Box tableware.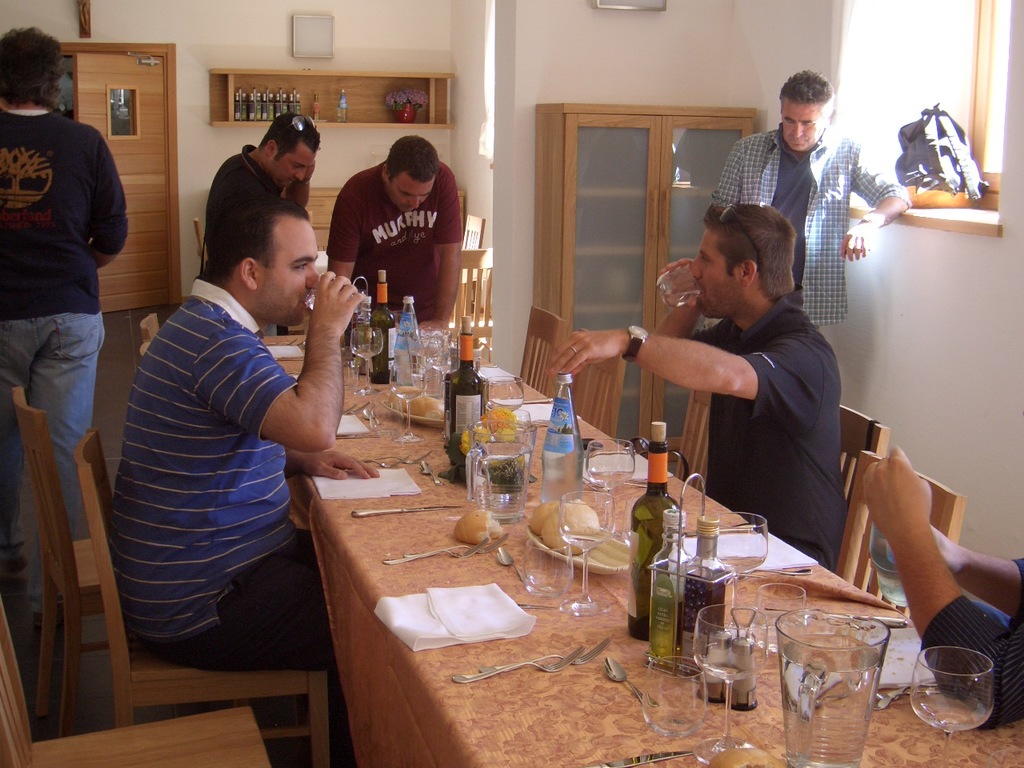
[left=691, top=591, right=777, bottom=767].
